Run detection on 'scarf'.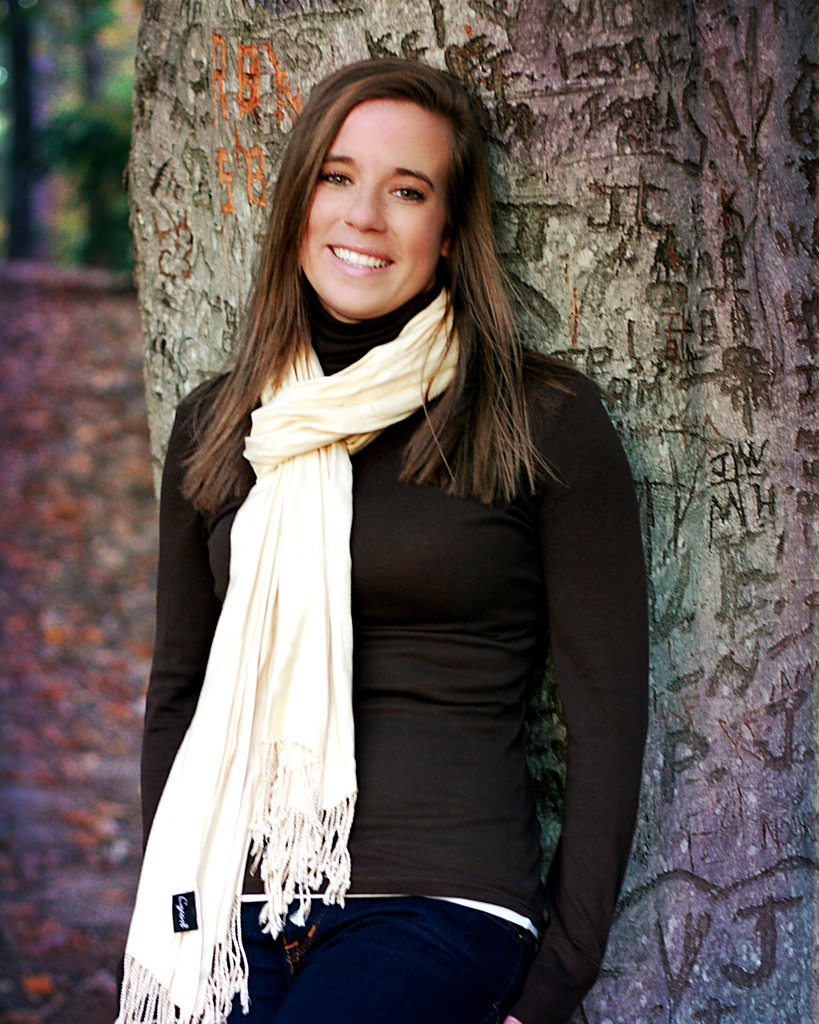
Result: [left=108, top=285, right=468, bottom=1023].
